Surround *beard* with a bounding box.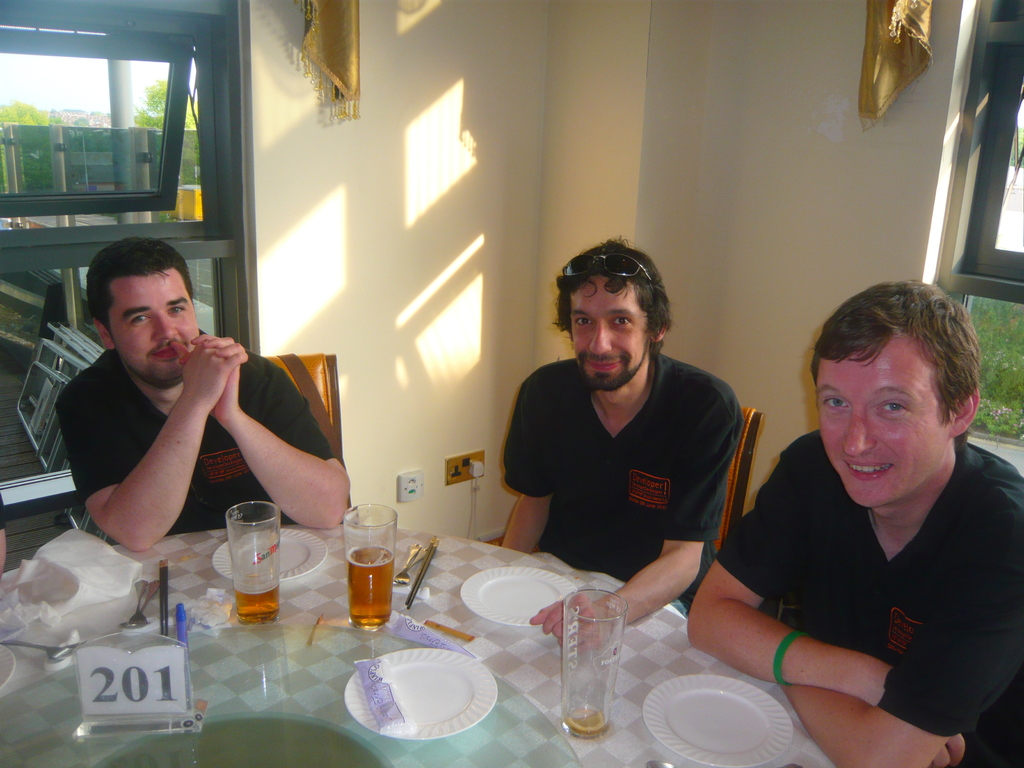
locate(575, 338, 650, 391).
